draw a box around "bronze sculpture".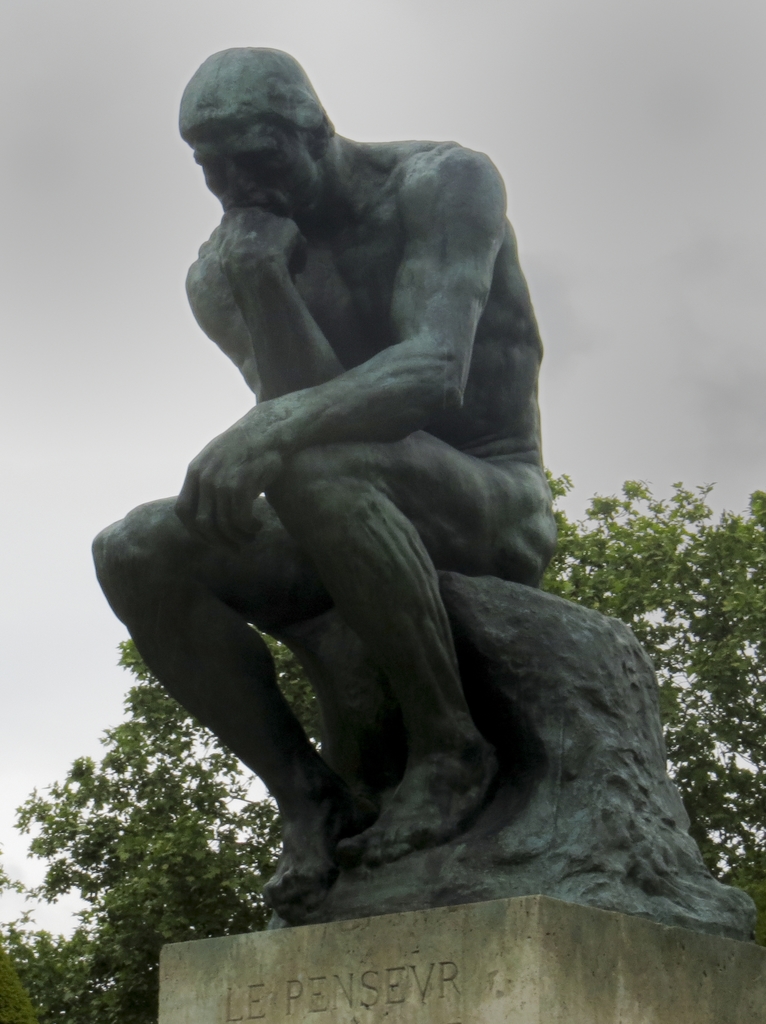
bbox=[88, 80, 658, 935].
